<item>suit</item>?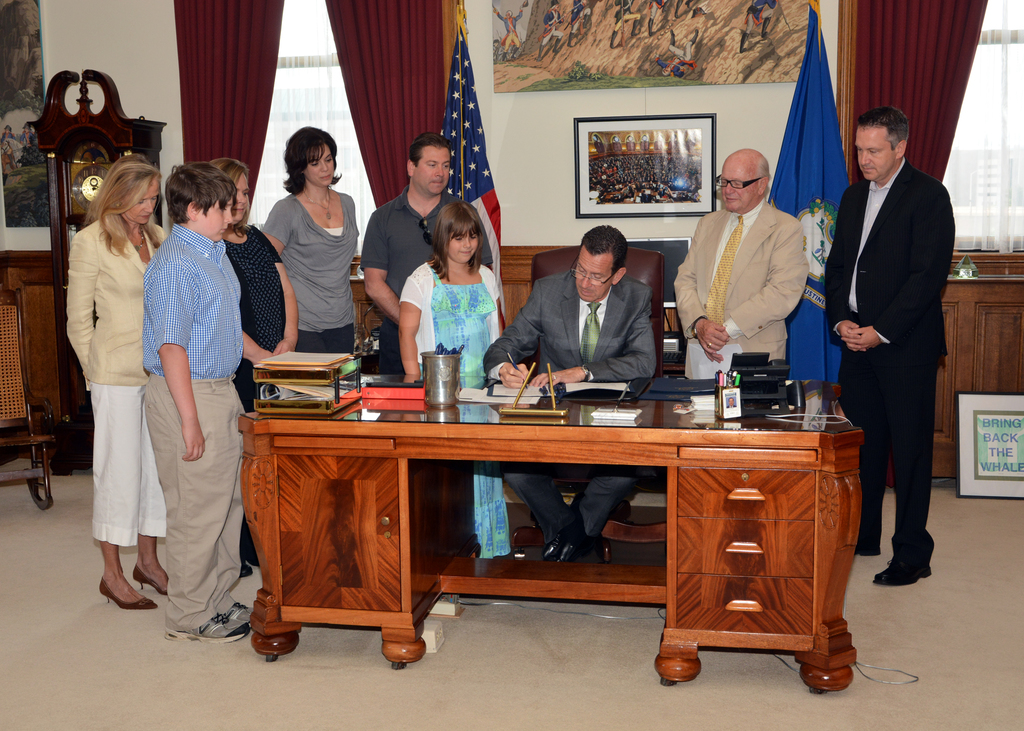
826,154,956,561
